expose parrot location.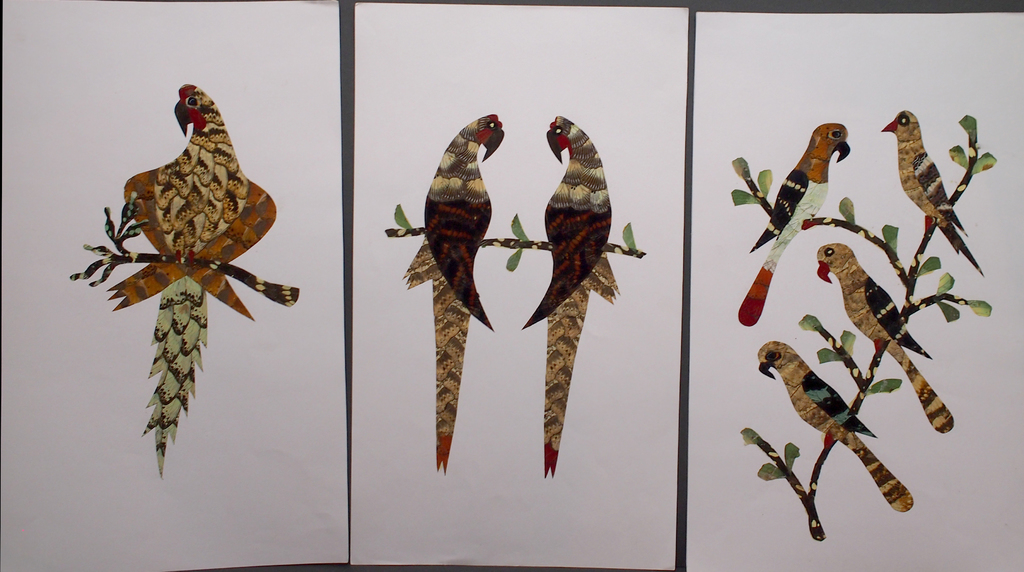
Exposed at select_region(522, 112, 620, 476).
